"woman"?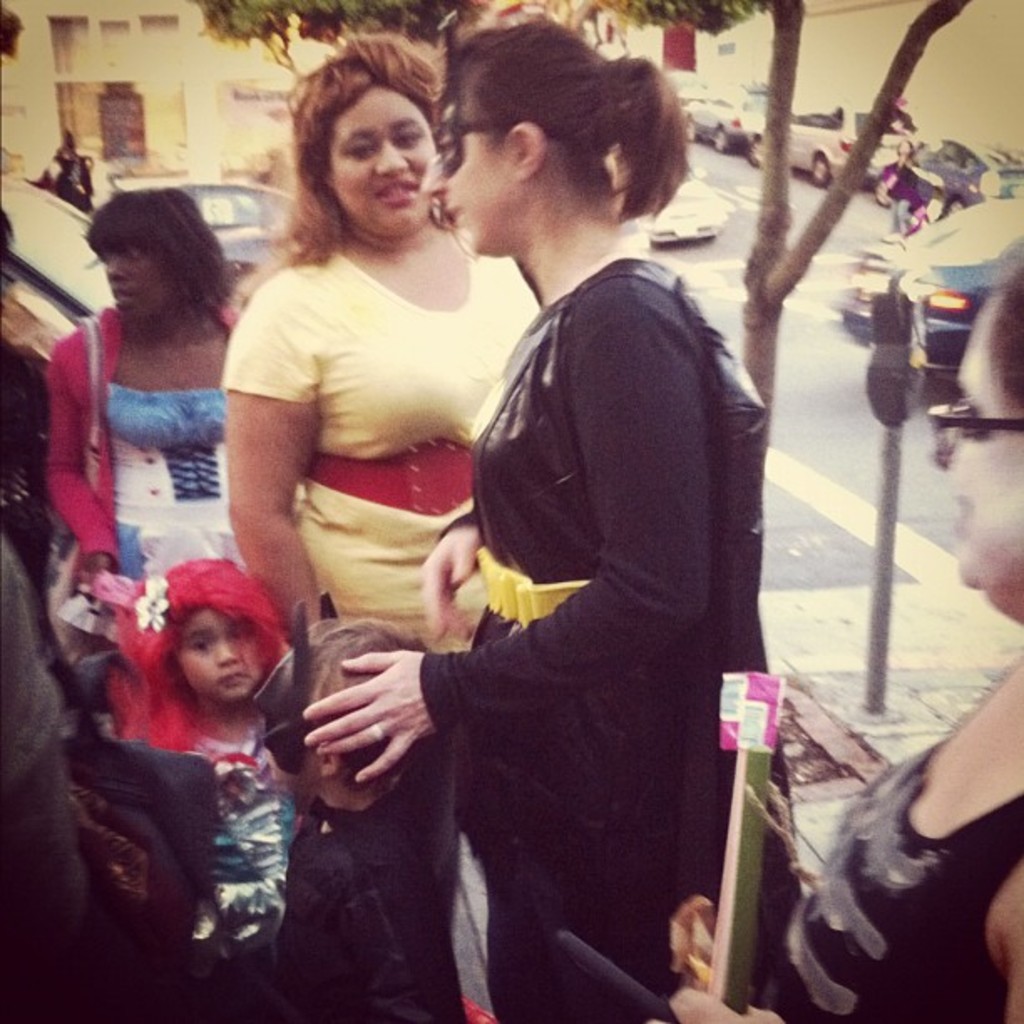
(49, 186, 248, 658)
